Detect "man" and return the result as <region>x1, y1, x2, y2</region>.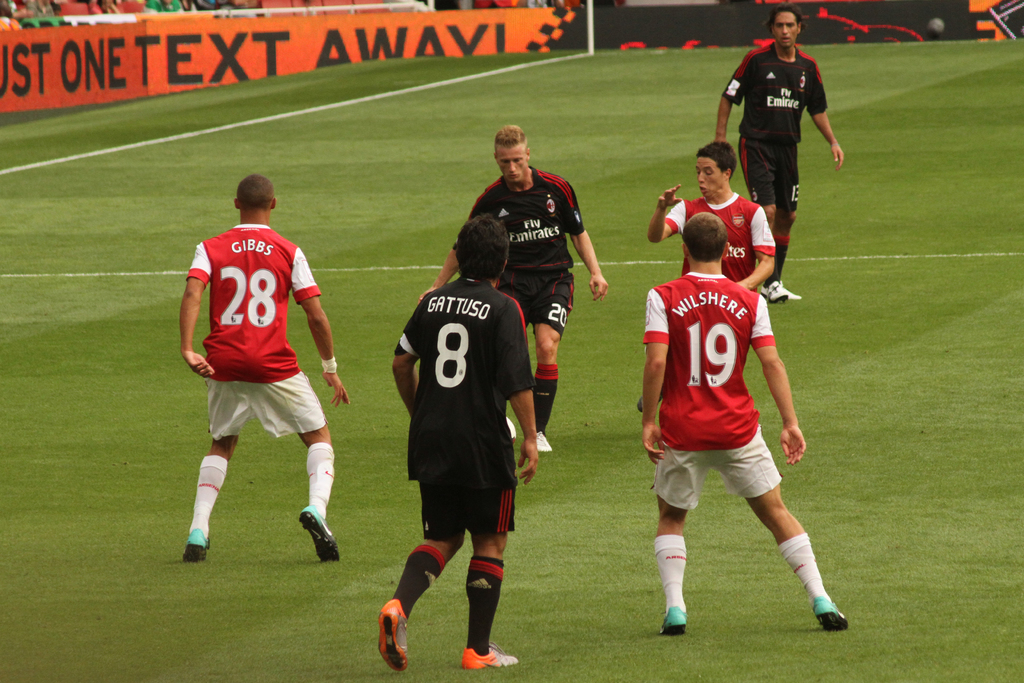
<region>424, 124, 606, 454</region>.
